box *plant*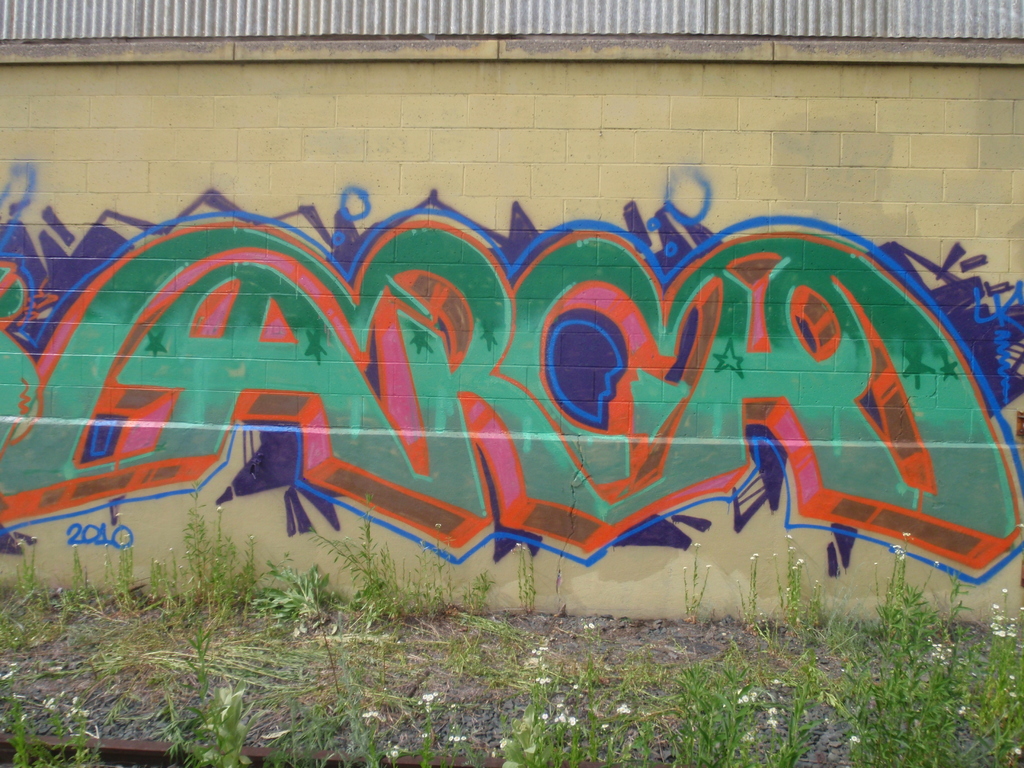
(244,554,321,631)
